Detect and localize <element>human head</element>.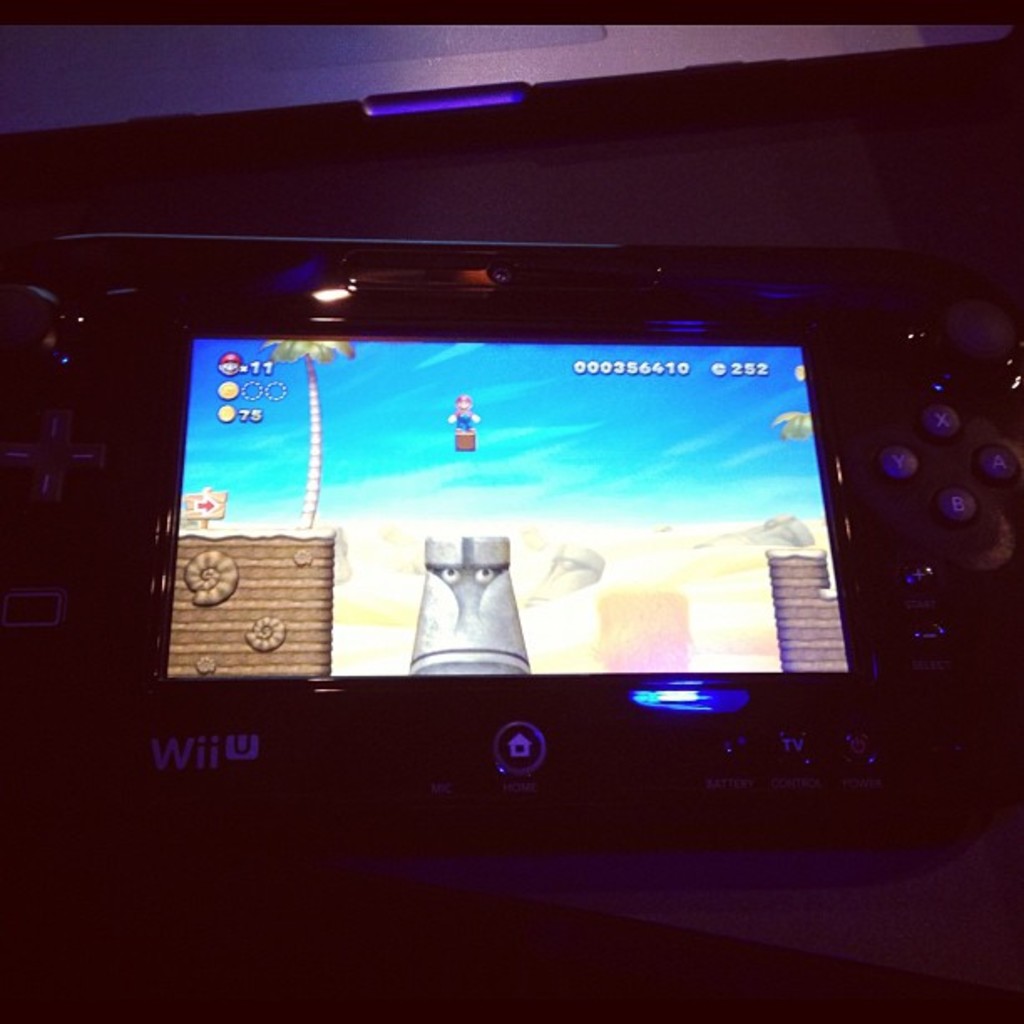
Localized at detection(448, 392, 468, 413).
